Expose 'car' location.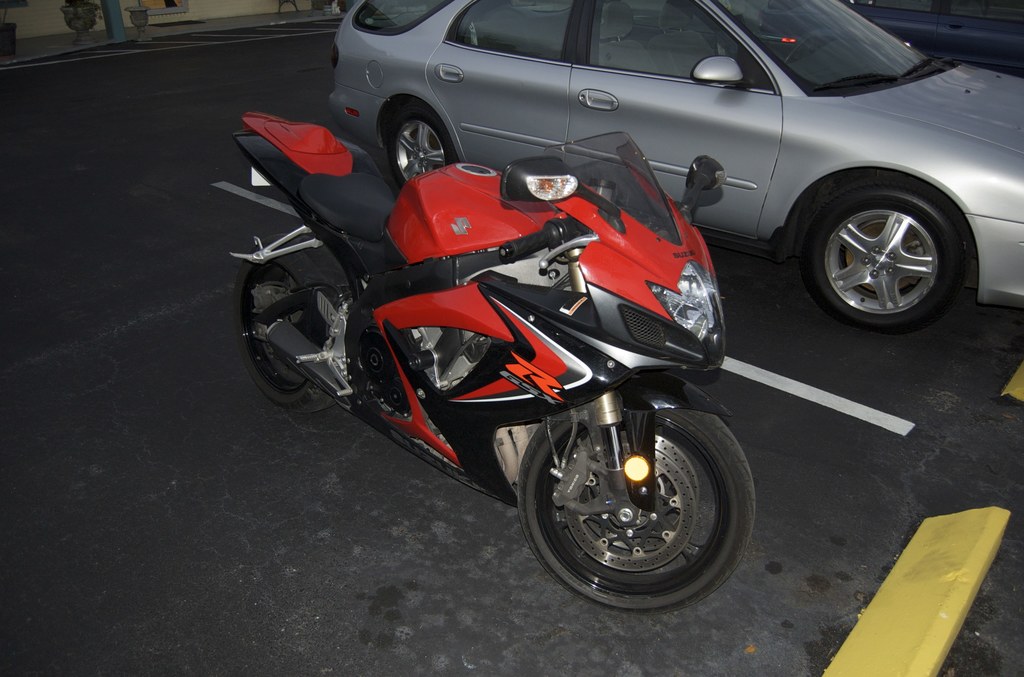
Exposed at detection(337, 0, 1021, 325).
